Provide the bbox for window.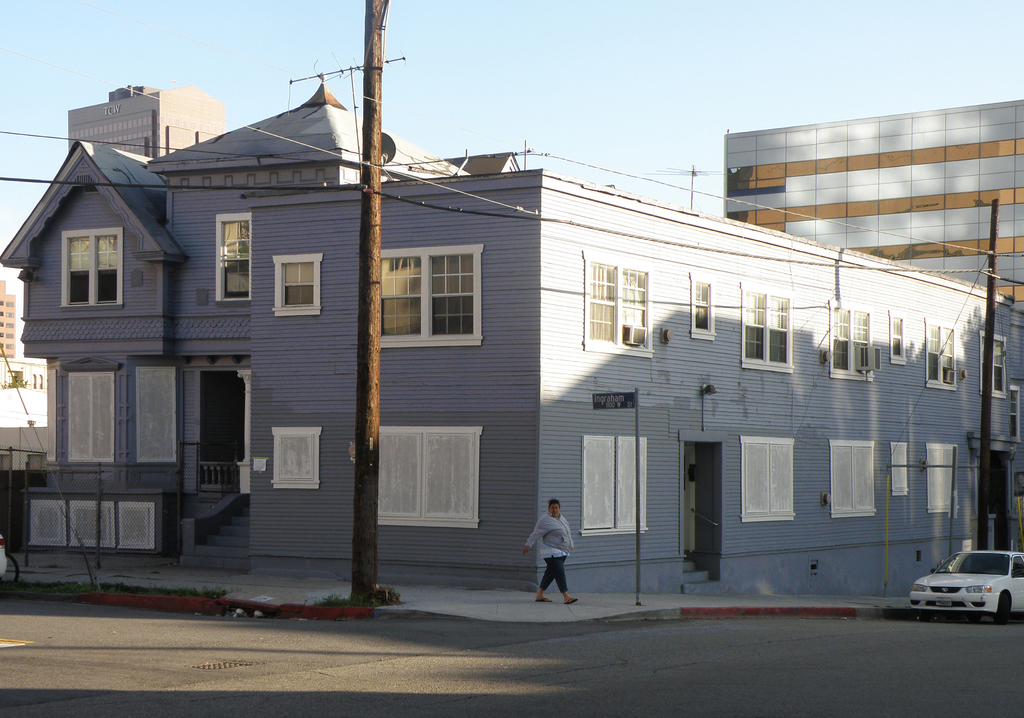
{"left": 828, "top": 304, "right": 874, "bottom": 377}.
